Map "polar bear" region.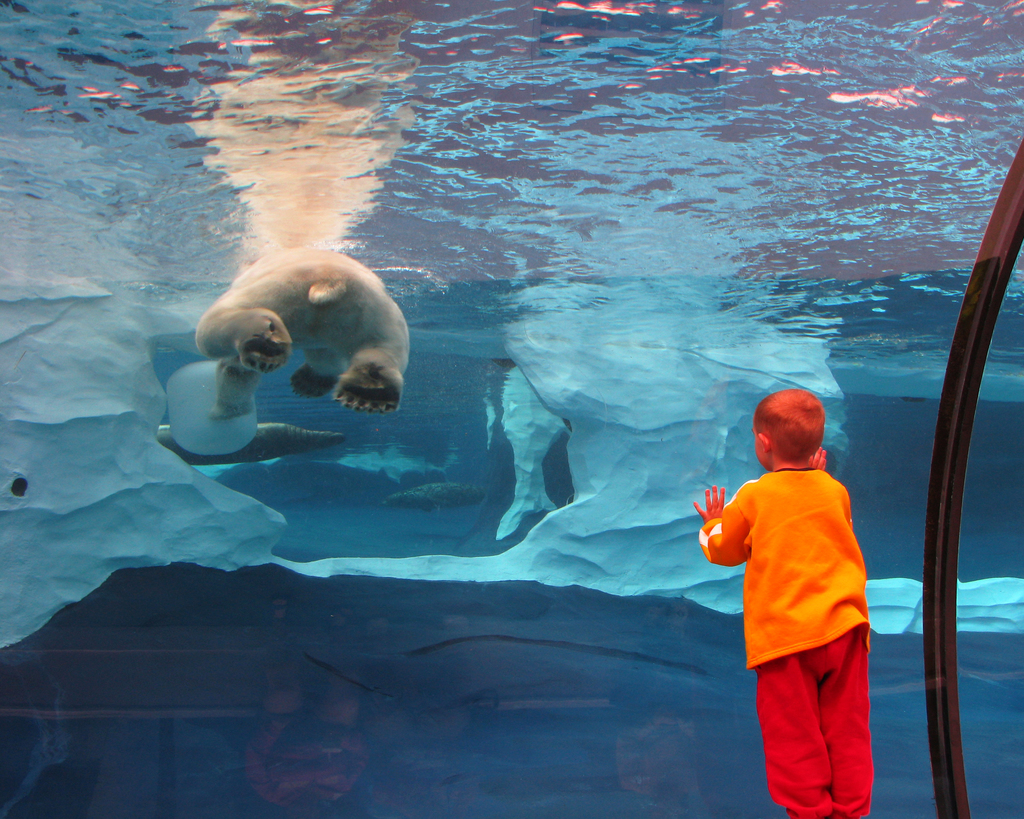
Mapped to left=194, top=243, right=413, bottom=410.
